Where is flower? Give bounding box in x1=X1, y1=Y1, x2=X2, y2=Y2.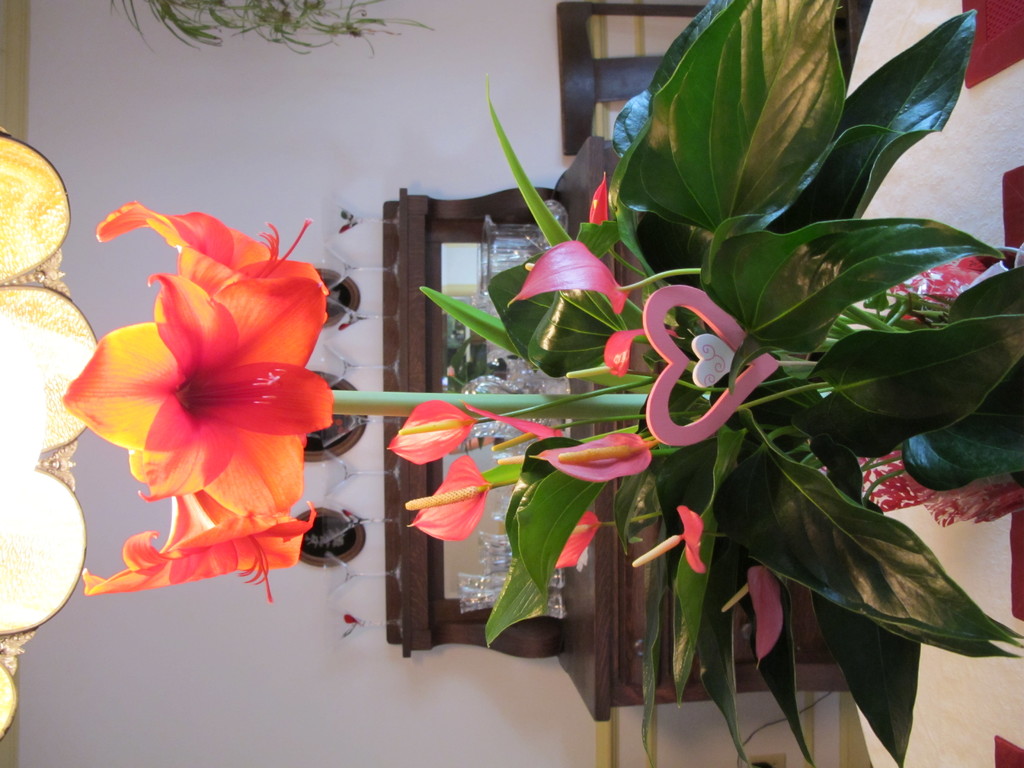
x1=388, y1=395, x2=495, y2=466.
